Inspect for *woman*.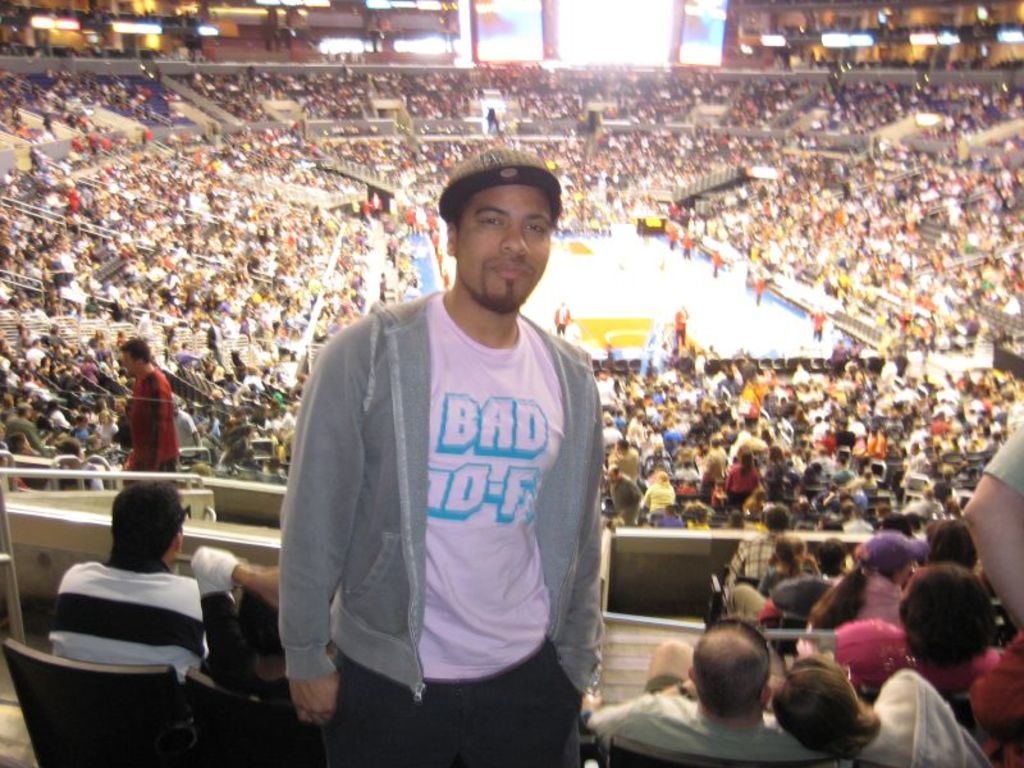
Inspection: 801:535:916:636.
